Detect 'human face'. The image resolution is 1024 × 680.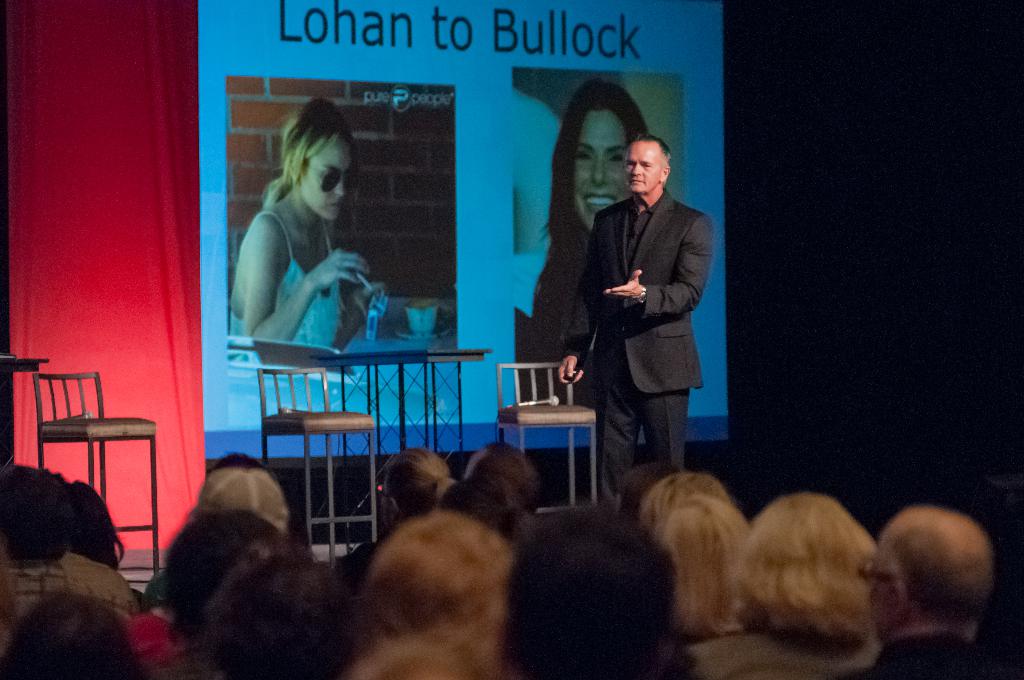
<box>572,106,626,227</box>.
